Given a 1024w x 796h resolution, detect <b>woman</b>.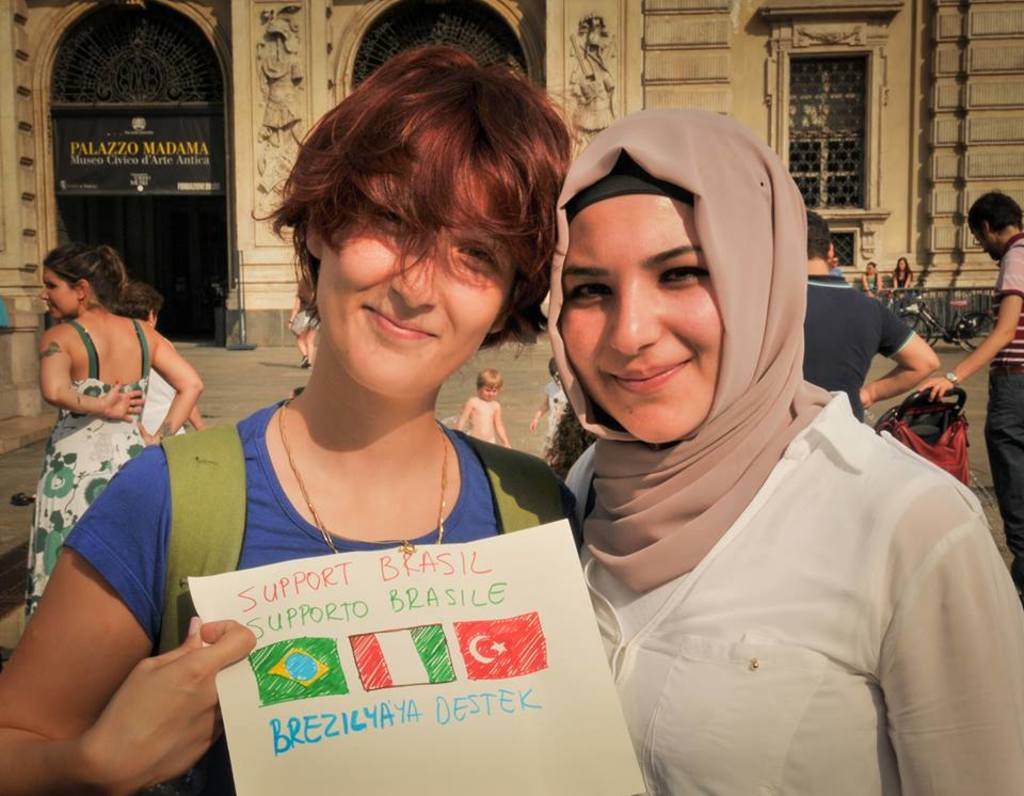
(left=0, top=33, right=599, bottom=795).
